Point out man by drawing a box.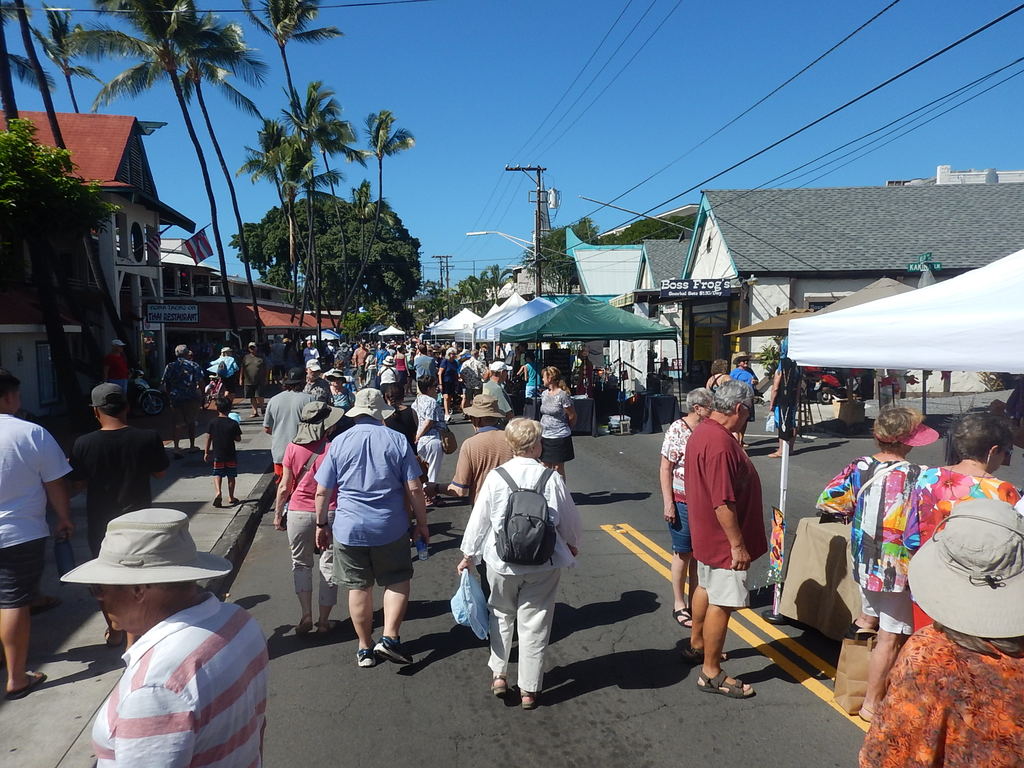
pyautogui.locateOnScreen(460, 349, 486, 419).
